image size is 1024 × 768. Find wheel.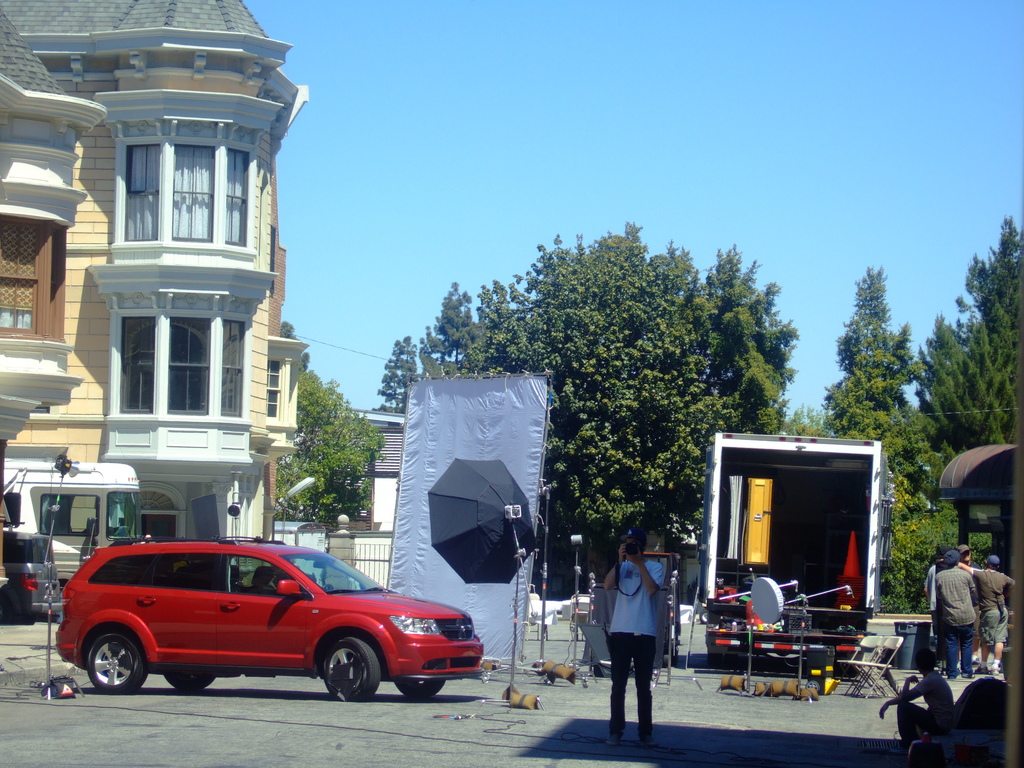
399 680 448 700.
